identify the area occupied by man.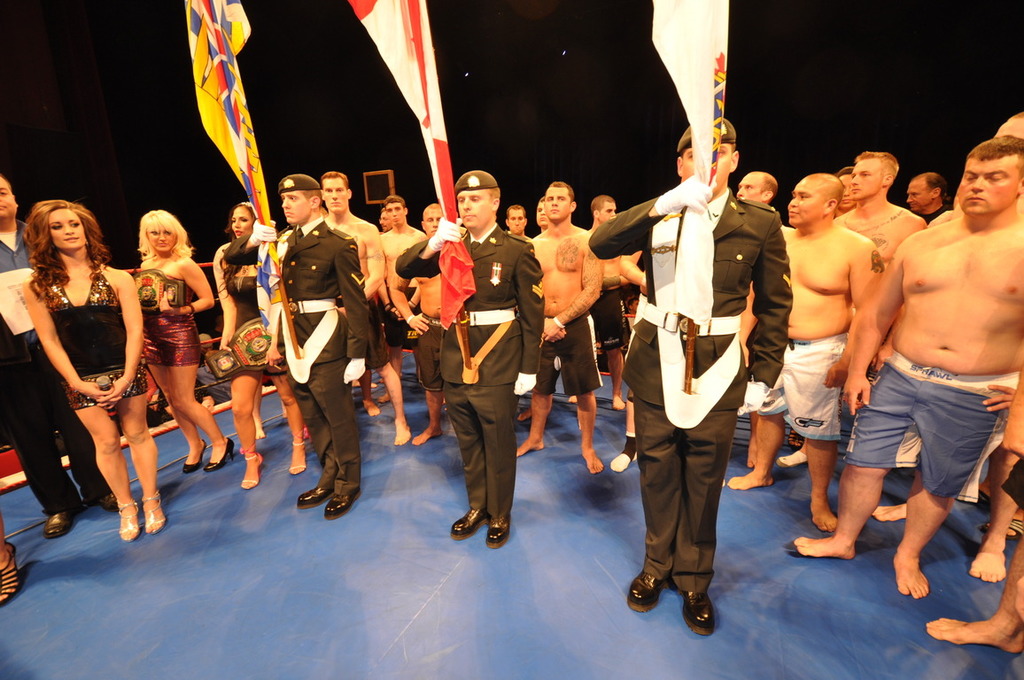
Area: select_region(0, 165, 121, 541).
